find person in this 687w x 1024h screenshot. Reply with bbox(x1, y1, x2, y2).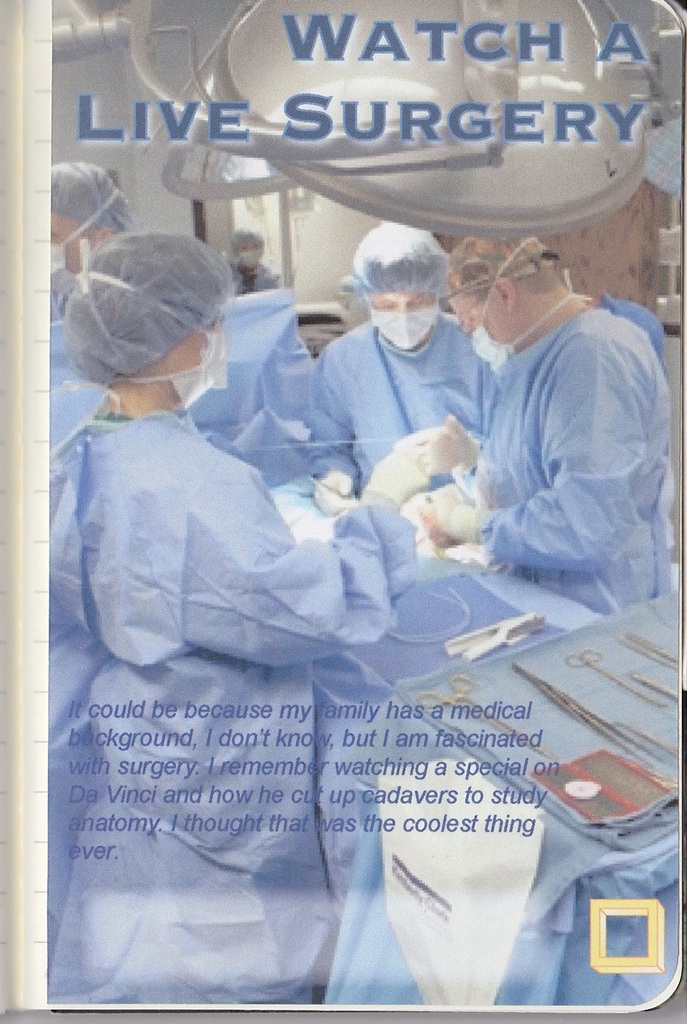
bbox(44, 234, 394, 1002).
